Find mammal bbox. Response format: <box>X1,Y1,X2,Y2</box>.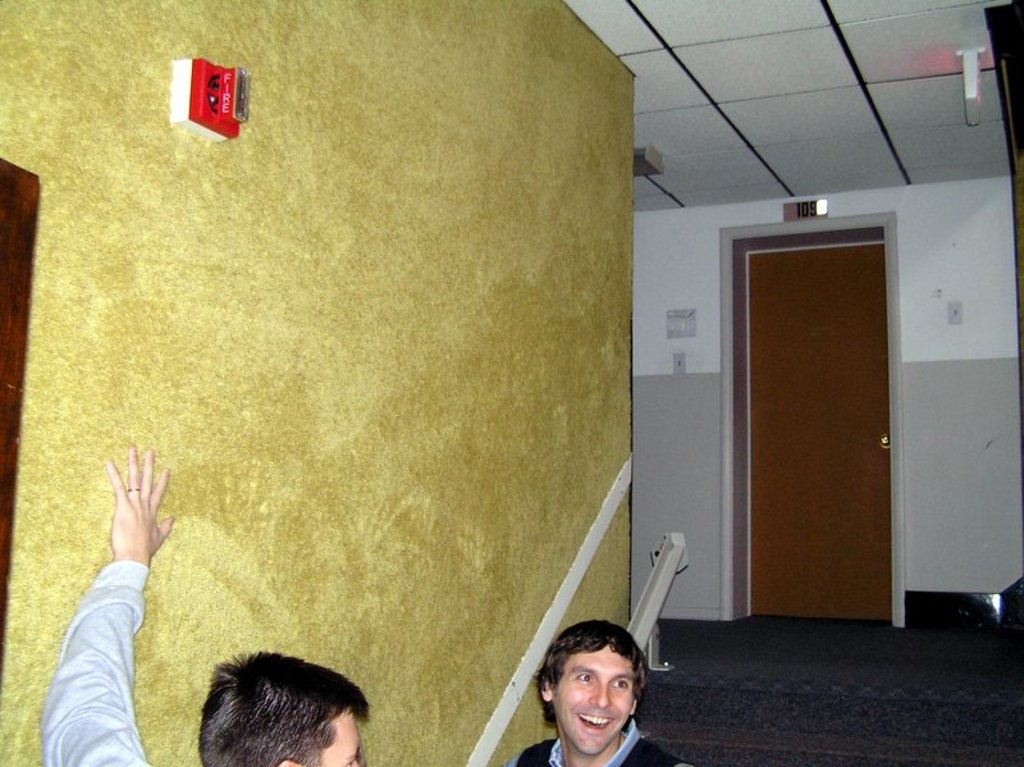
<box>506,616,695,766</box>.
